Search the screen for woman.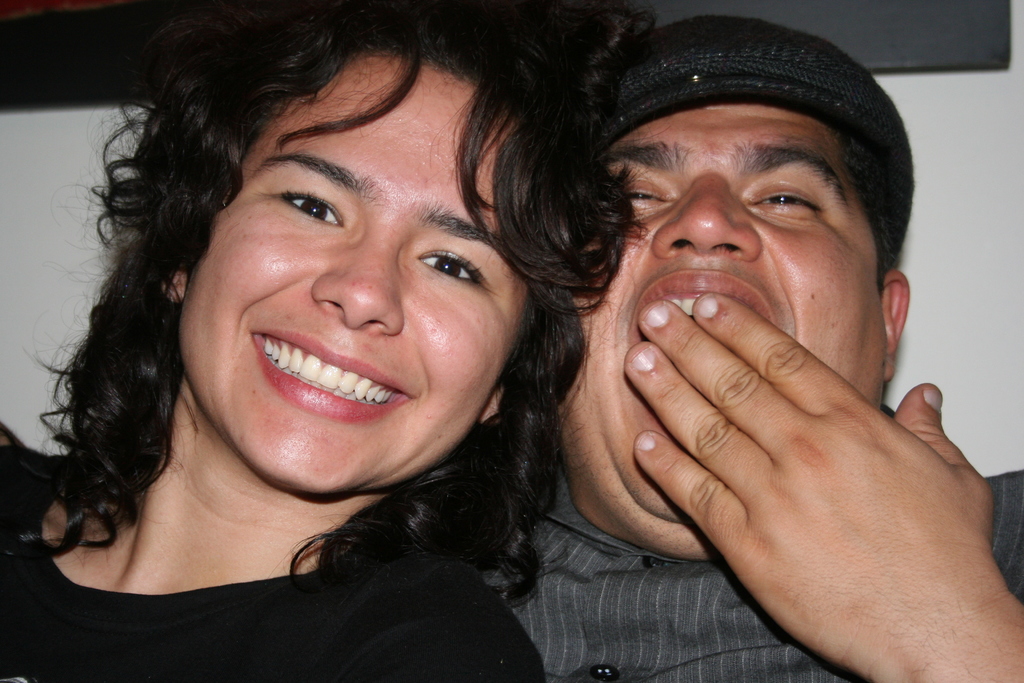
Found at [left=0, top=0, right=651, bottom=682].
